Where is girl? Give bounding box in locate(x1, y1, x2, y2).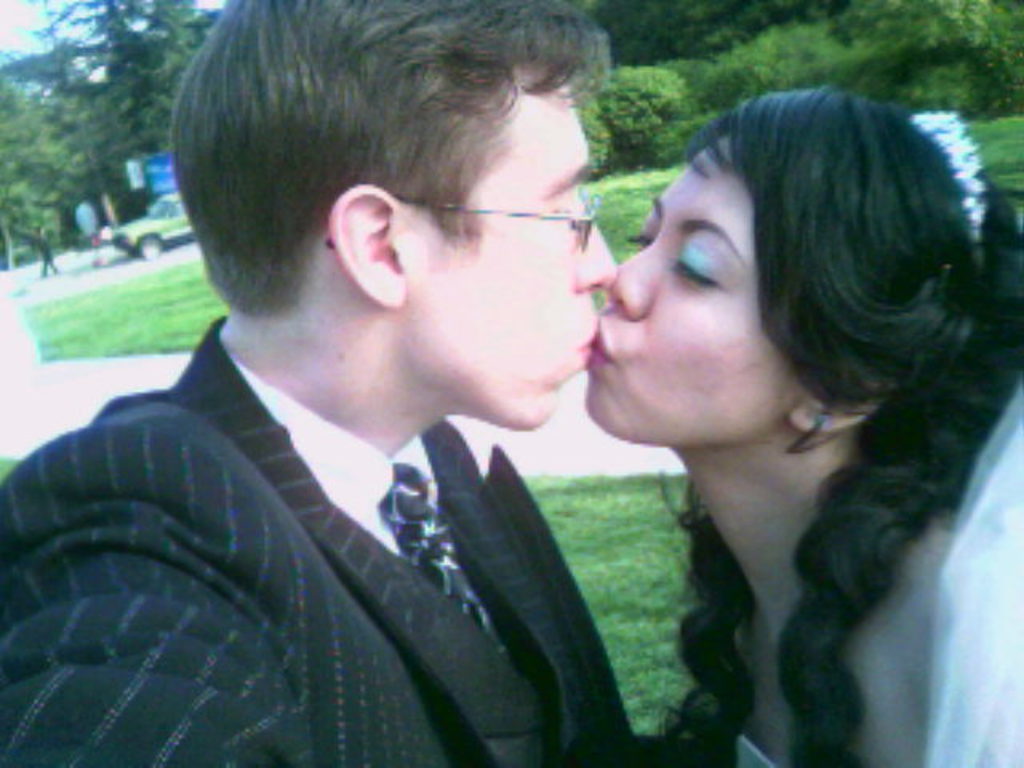
locate(581, 88, 1022, 766).
